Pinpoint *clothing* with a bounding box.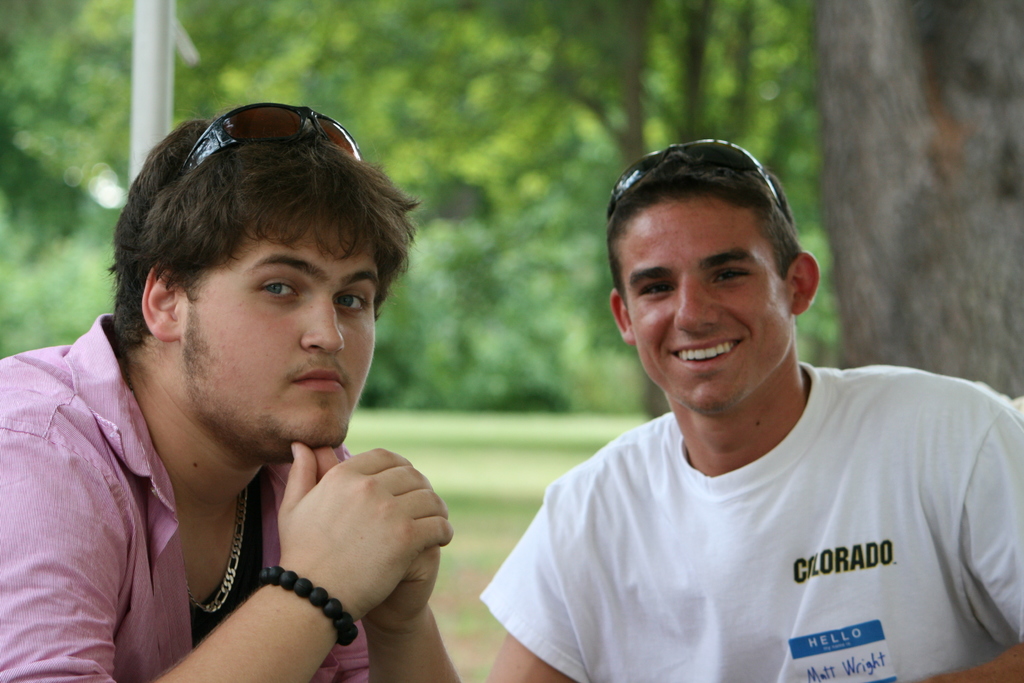
x1=479 y1=352 x2=1023 y2=682.
